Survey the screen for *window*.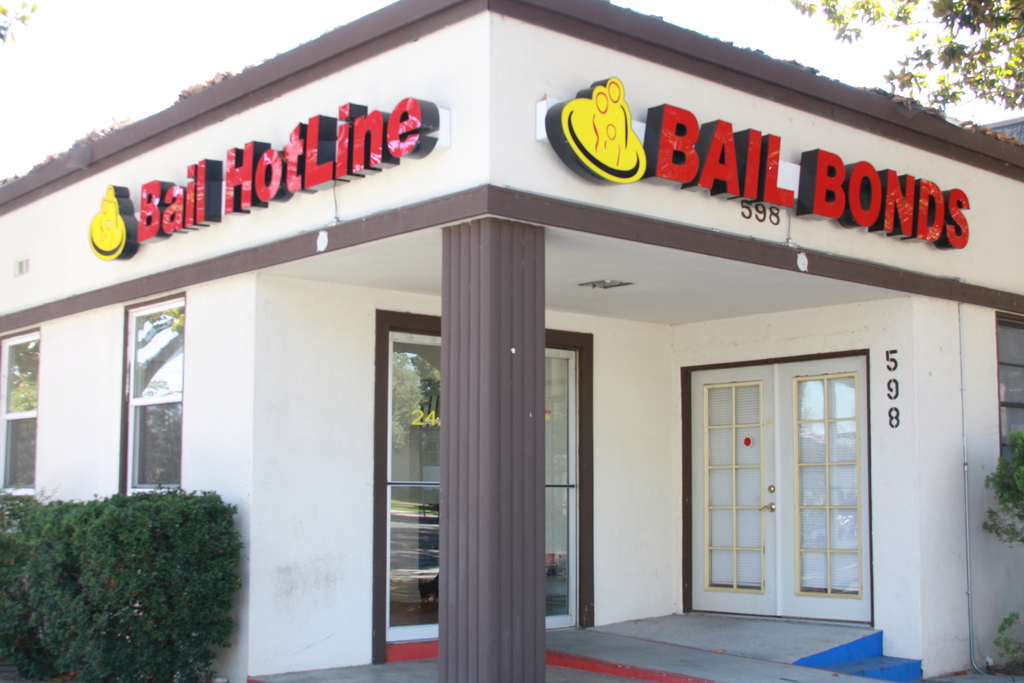
Survey found: [x1=997, y1=321, x2=1023, y2=458].
